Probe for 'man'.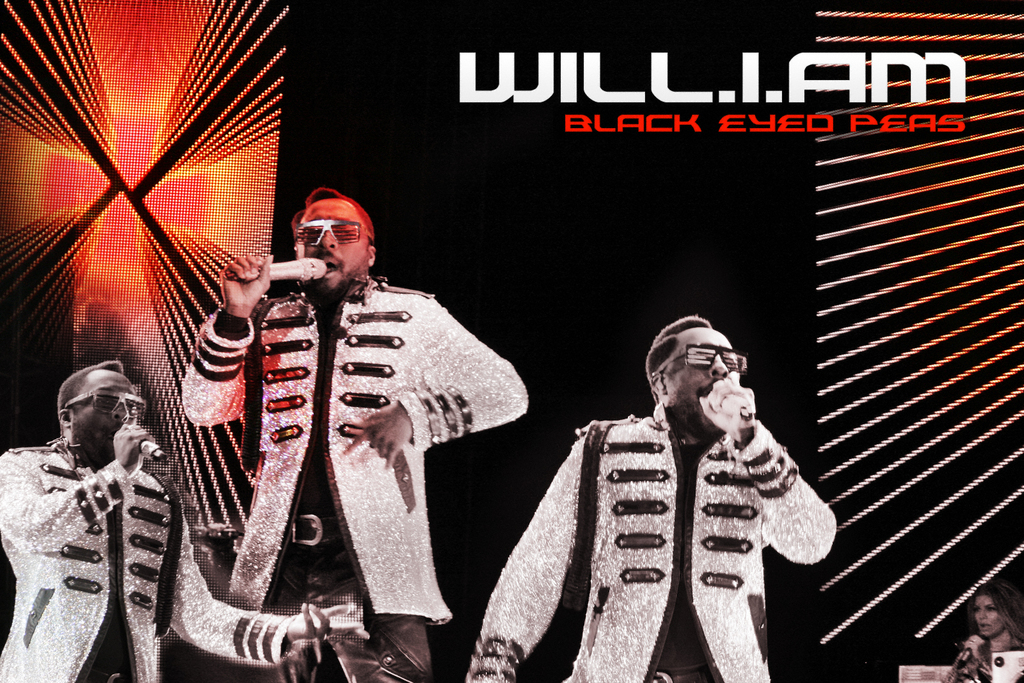
Probe result: region(182, 186, 529, 682).
